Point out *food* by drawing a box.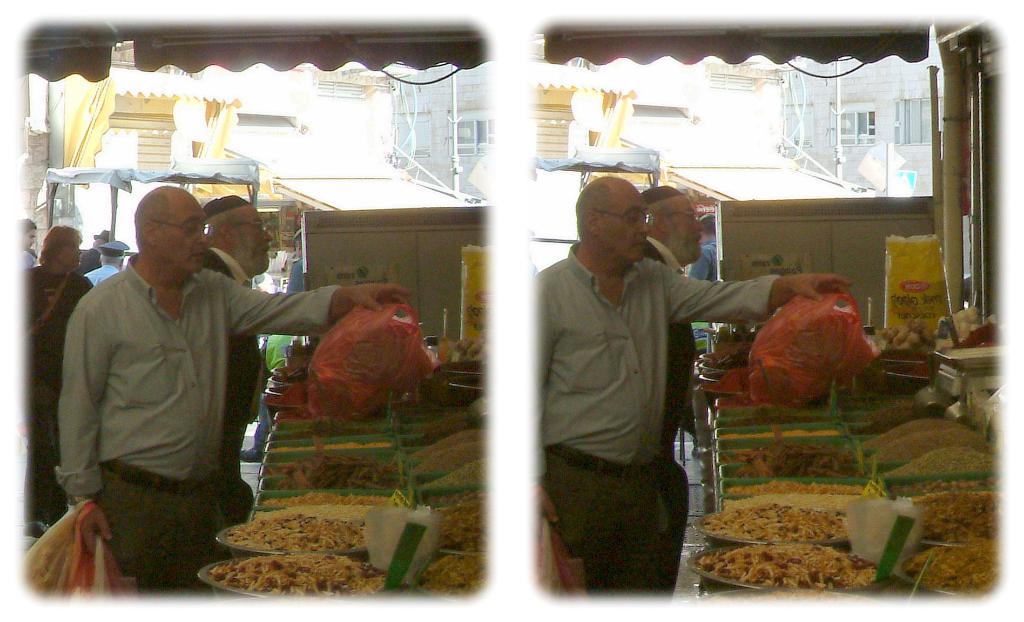
705,342,749,361.
